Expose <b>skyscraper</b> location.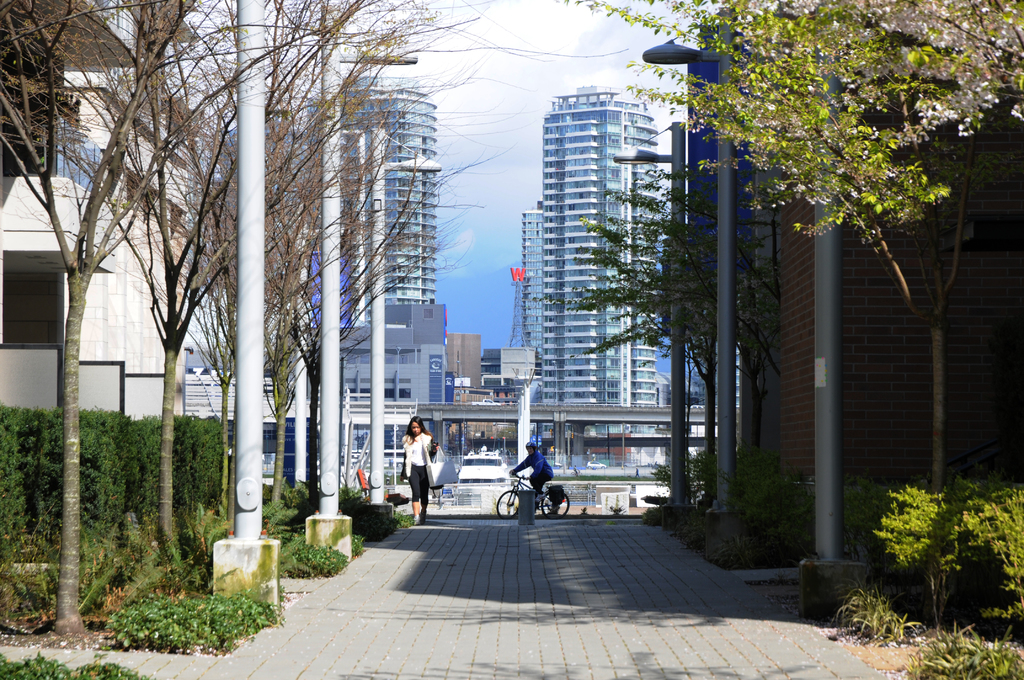
Exposed at detection(543, 83, 661, 465).
